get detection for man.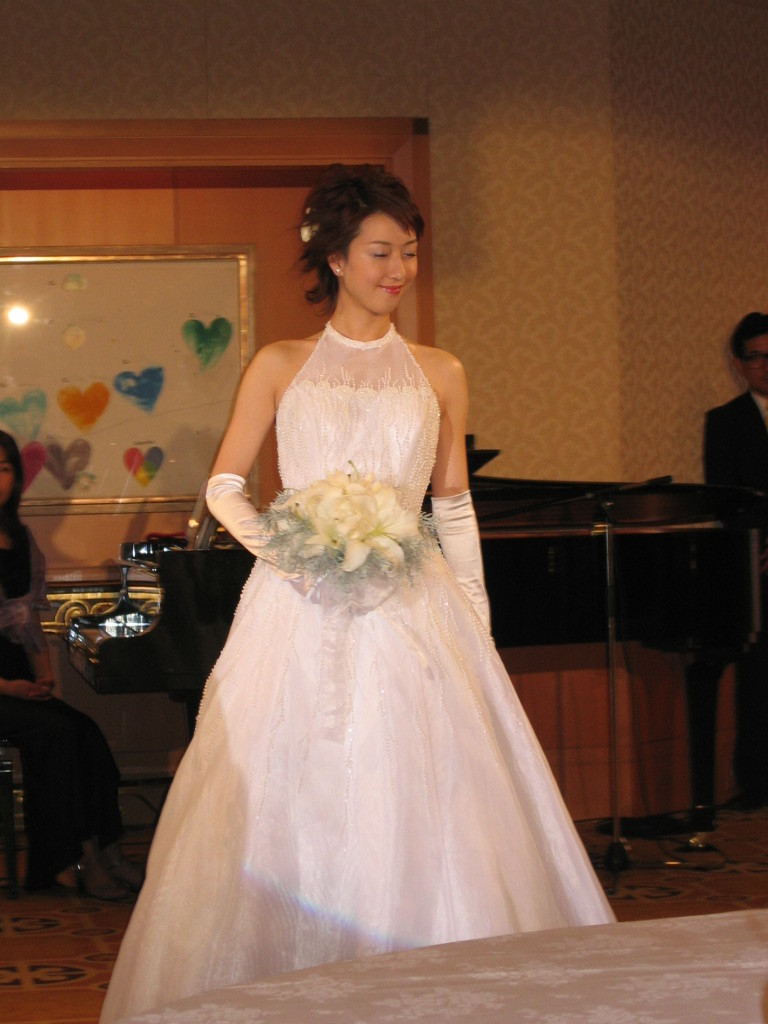
Detection: crop(702, 311, 767, 795).
